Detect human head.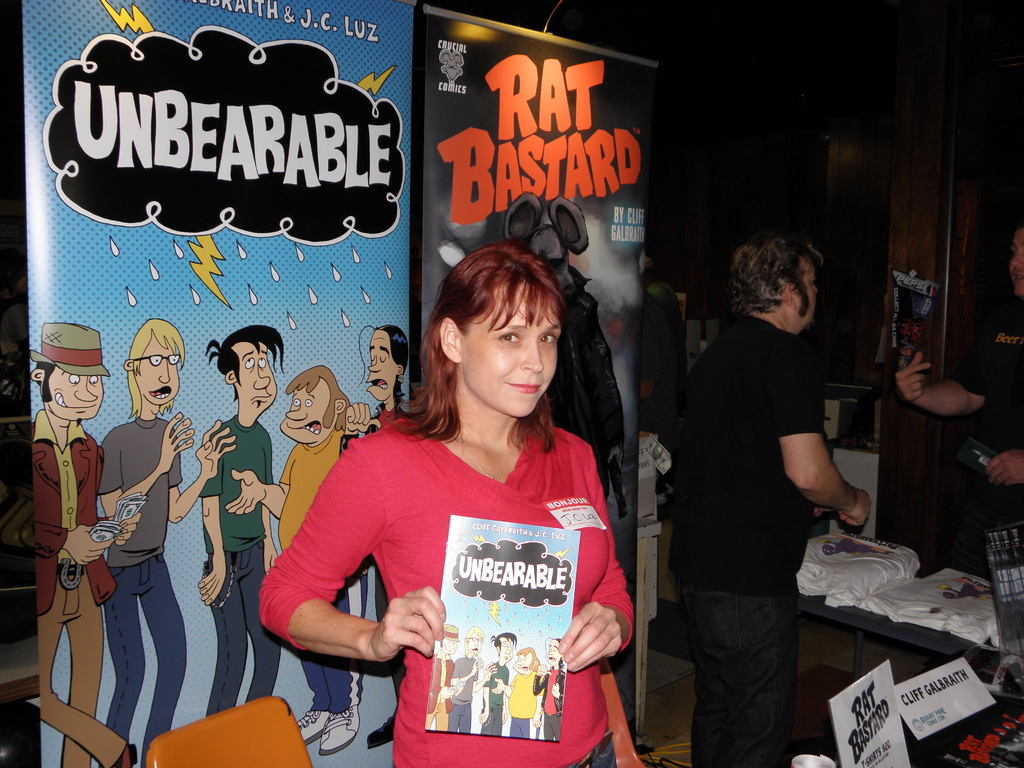
Detected at {"x1": 730, "y1": 236, "x2": 819, "y2": 327}.
